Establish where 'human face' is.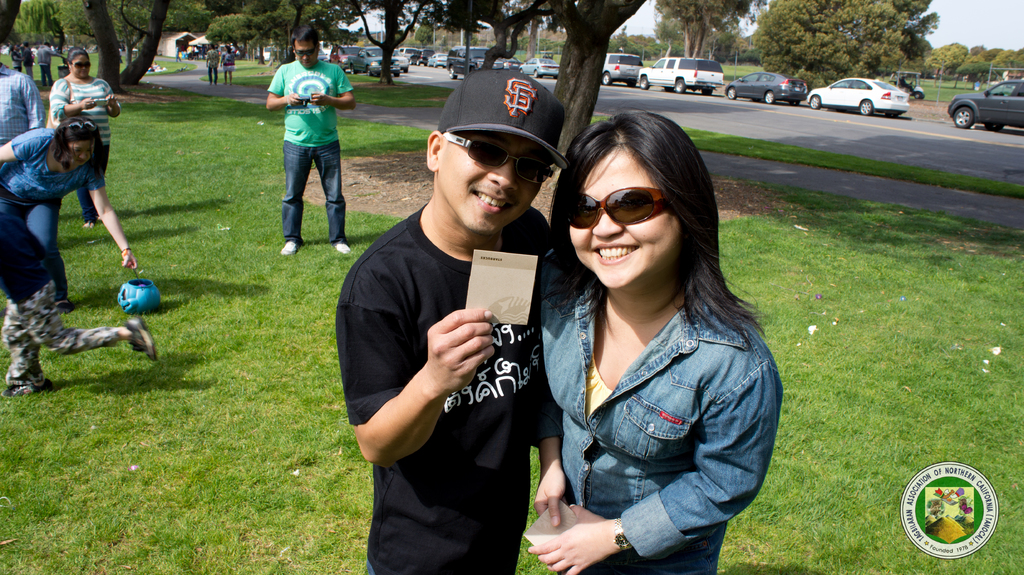
Established at left=439, top=134, right=550, bottom=232.
